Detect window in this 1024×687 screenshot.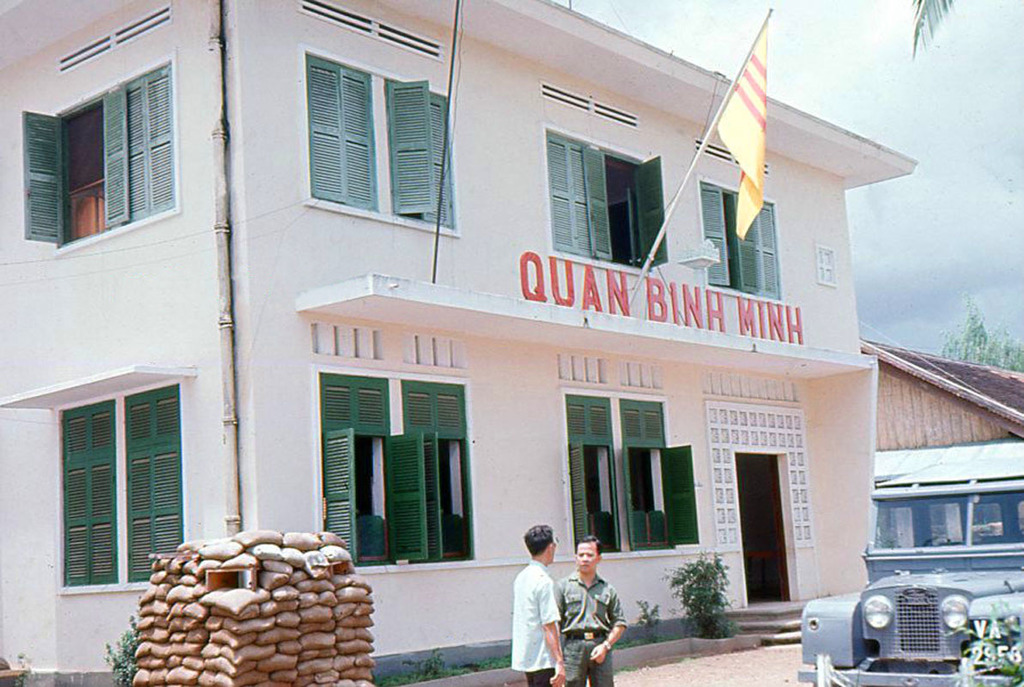
Detection: bbox=[305, 52, 461, 227].
